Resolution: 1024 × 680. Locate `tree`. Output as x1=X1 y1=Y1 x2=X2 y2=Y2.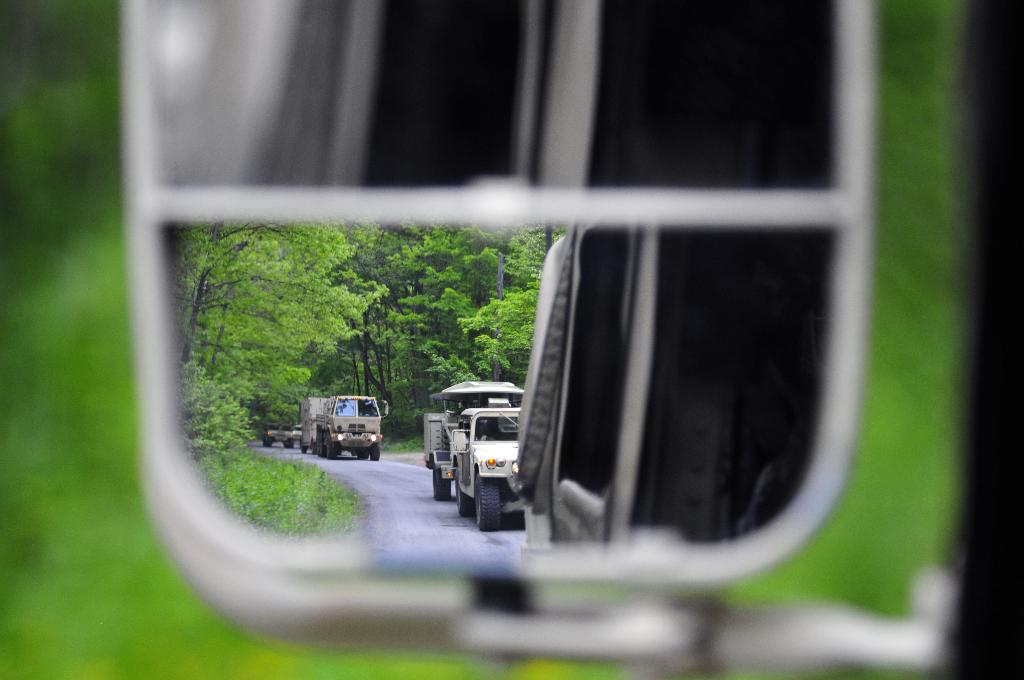
x1=179 y1=221 x2=536 y2=455.
